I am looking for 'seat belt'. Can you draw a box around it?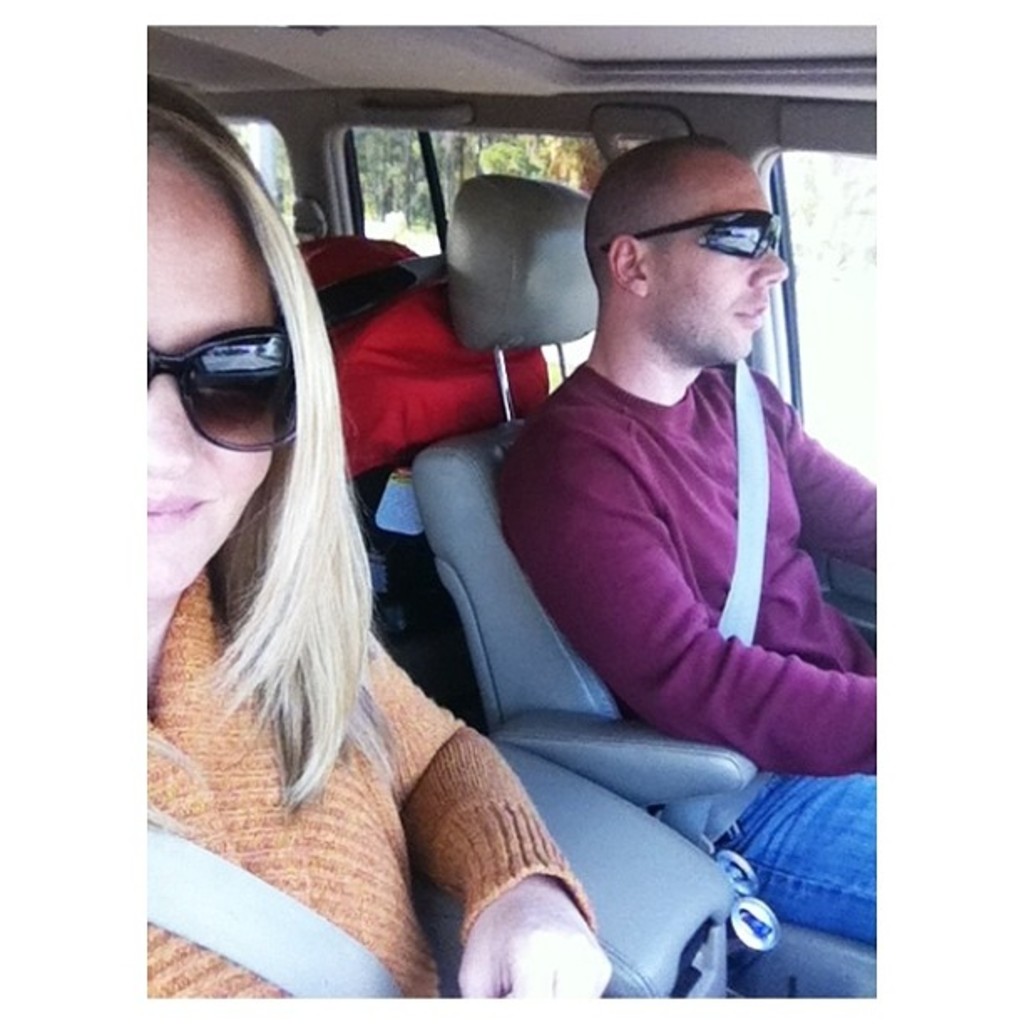
Sure, the bounding box is (124,817,395,1006).
